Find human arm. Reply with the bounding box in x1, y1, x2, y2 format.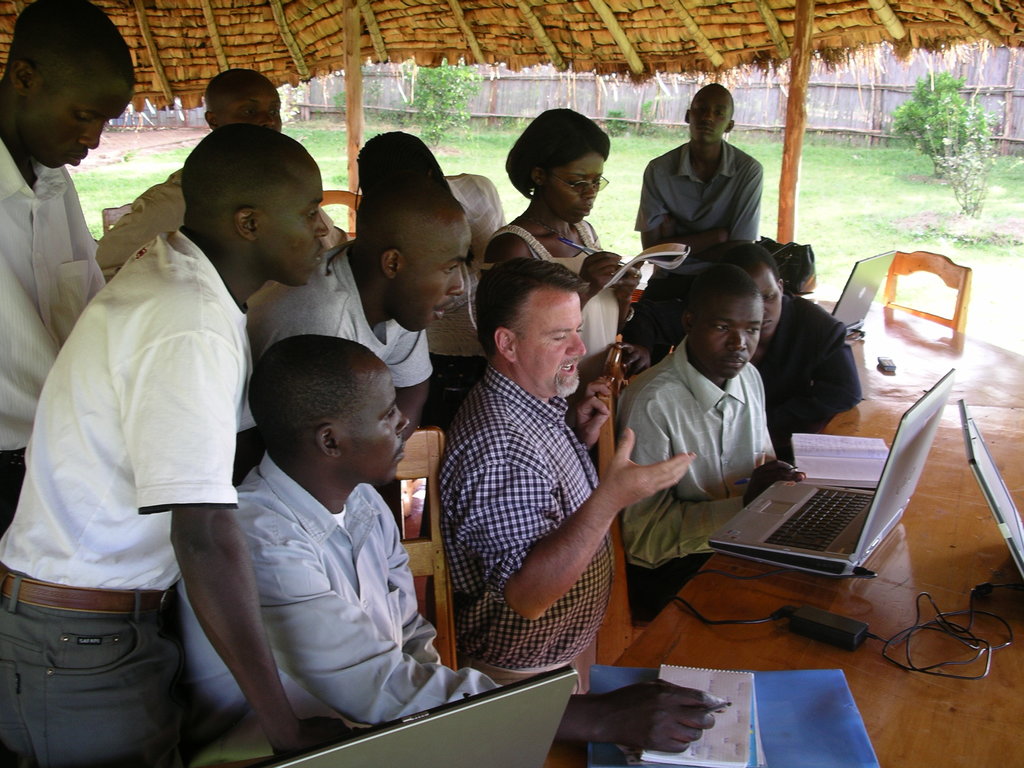
643, 166, 723, 257.
